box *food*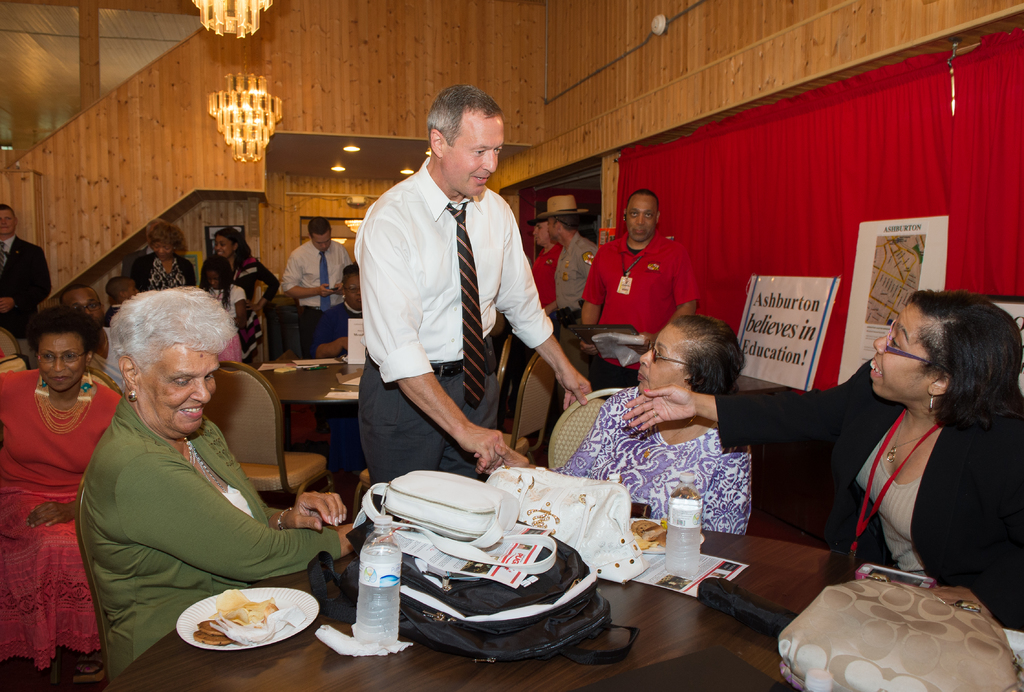
631 520 671 554
